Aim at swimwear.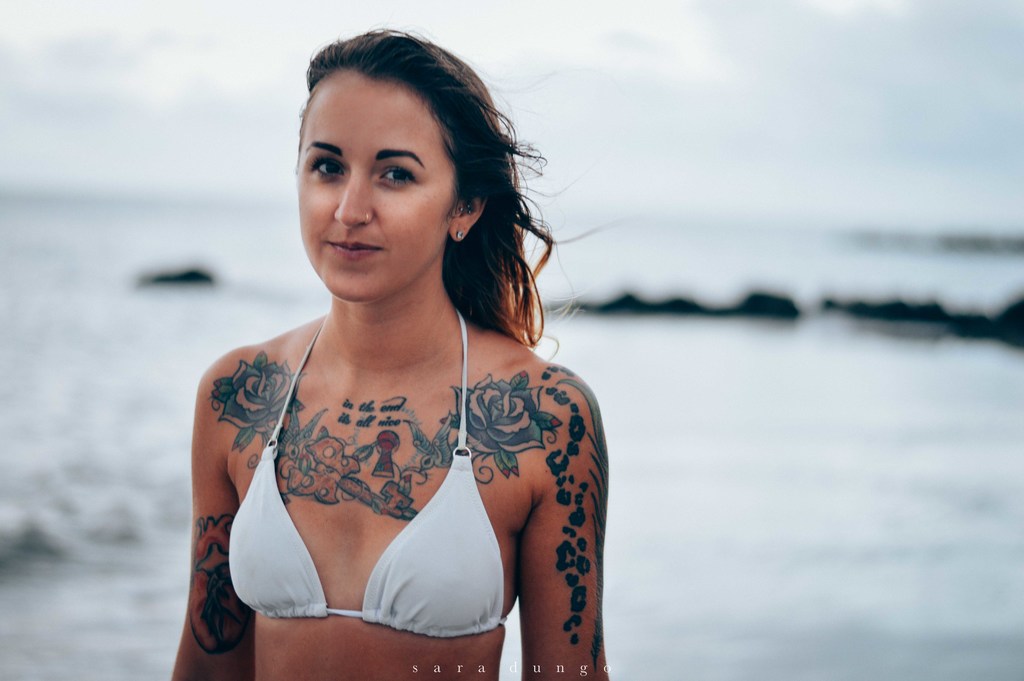
Aimed at box=[224, 301, 508, 638].
